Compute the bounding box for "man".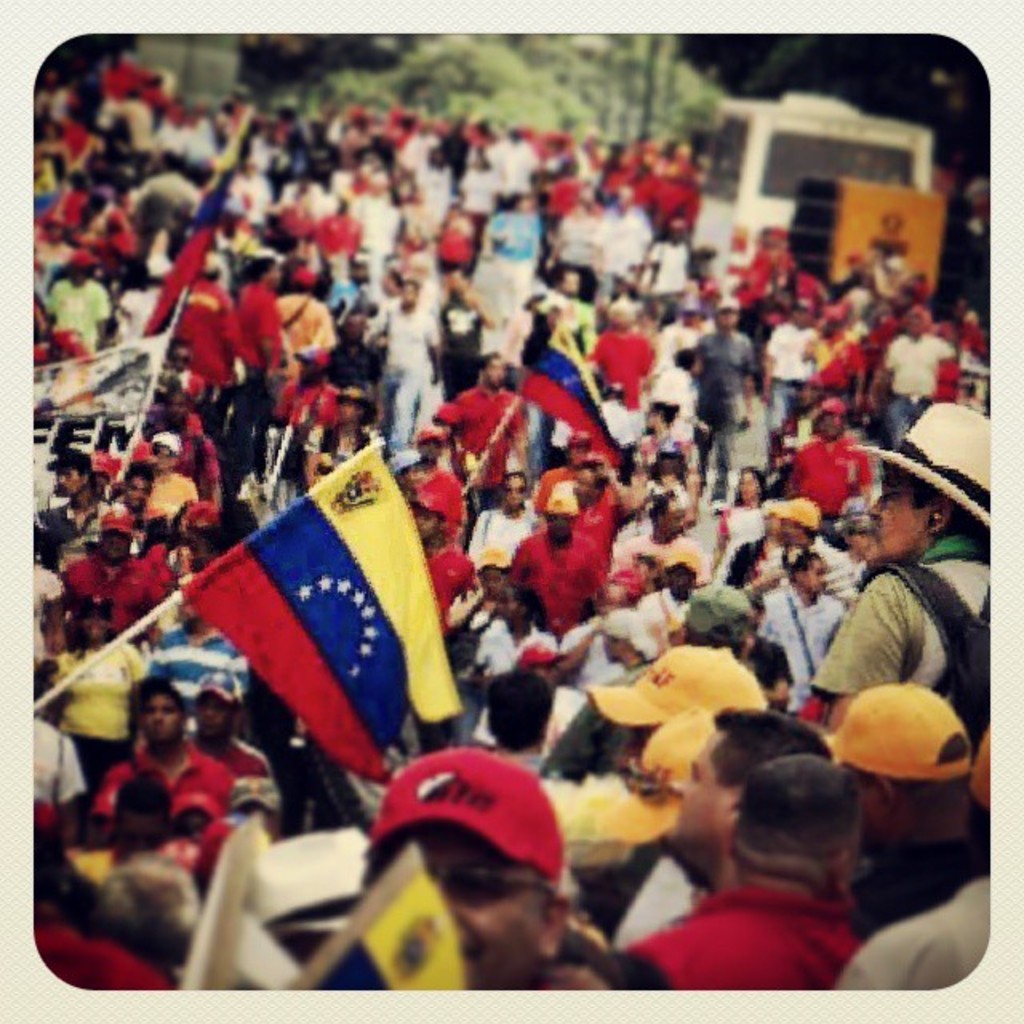
x1=227 y1=158 x2=275 y2=213.
